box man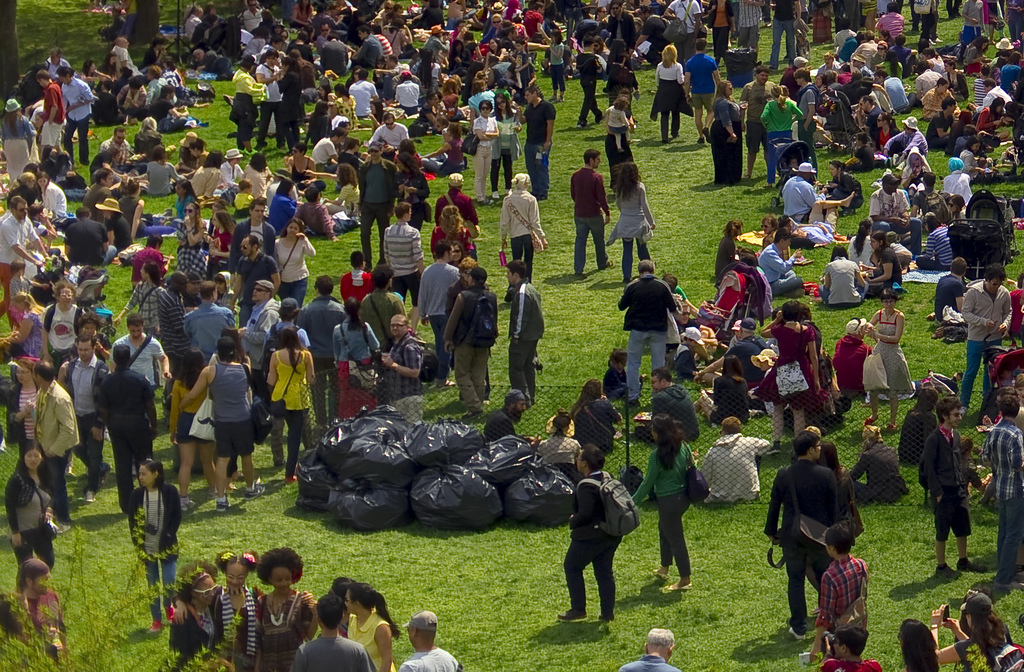
Rect(150, 268, 190, 364)
